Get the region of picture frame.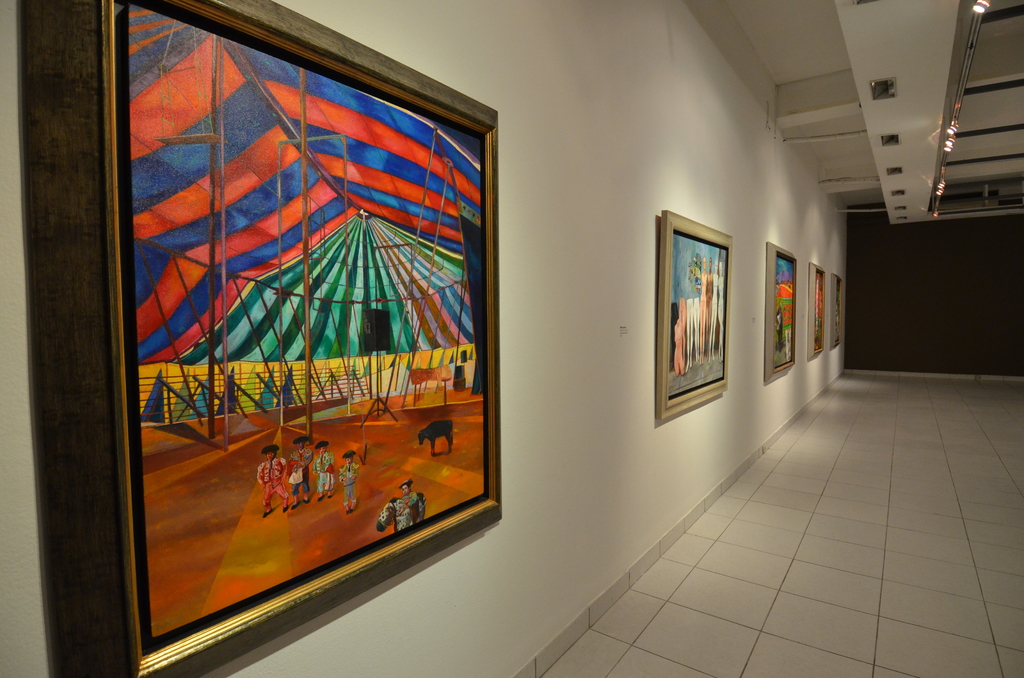
box(767, 243, 796, 384).
